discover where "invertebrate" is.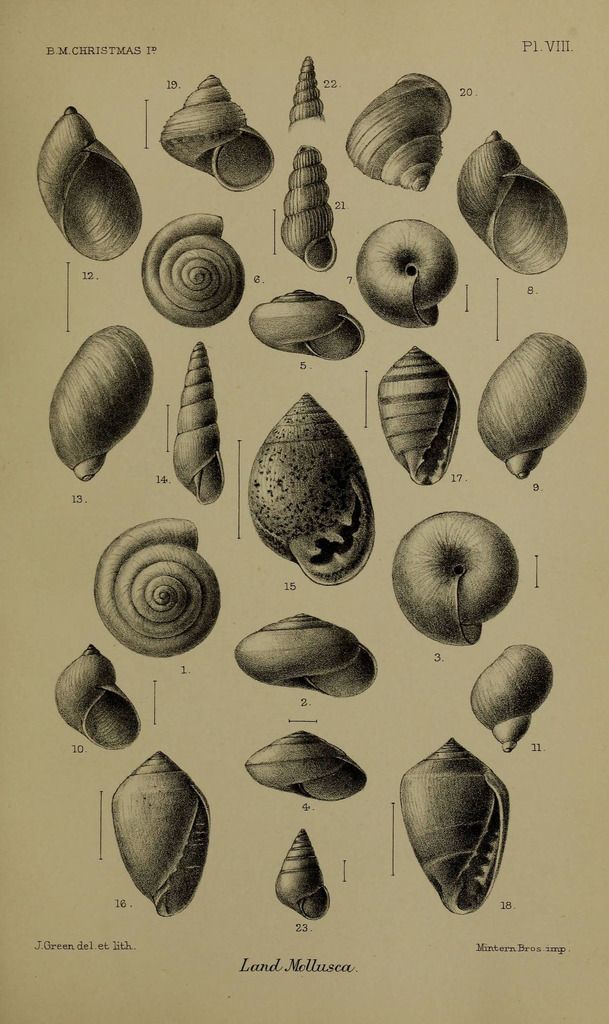
Discovered at 379 342 456 488.
